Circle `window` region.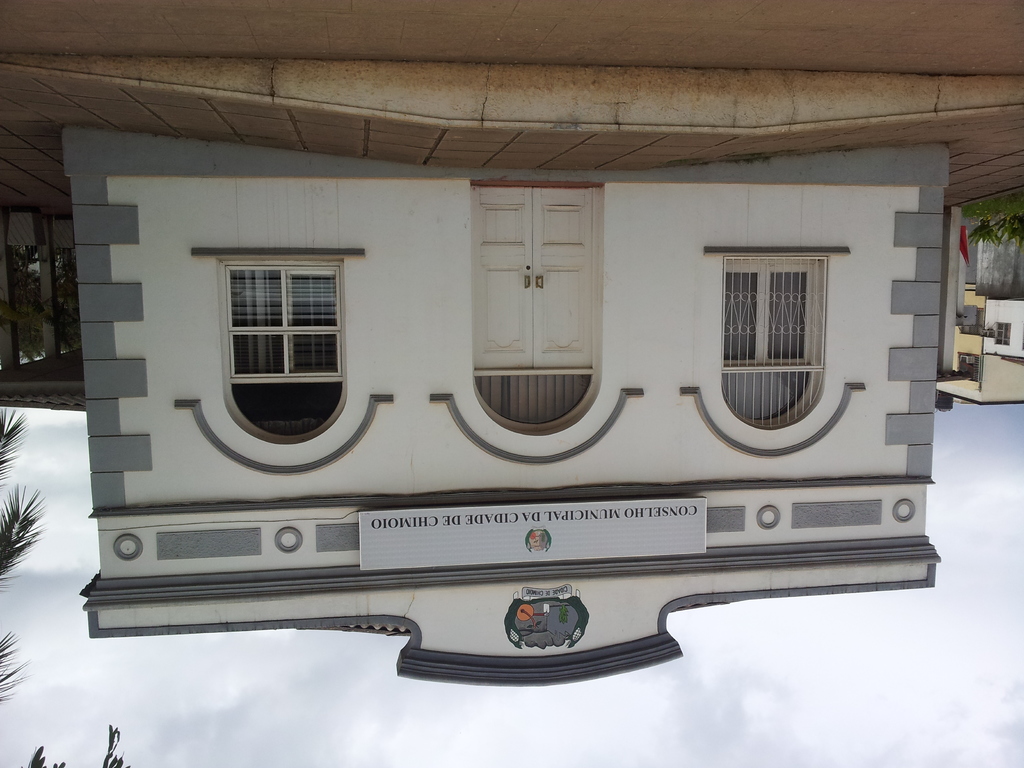
Region: l=990, t=320, r=1010, b=344.
